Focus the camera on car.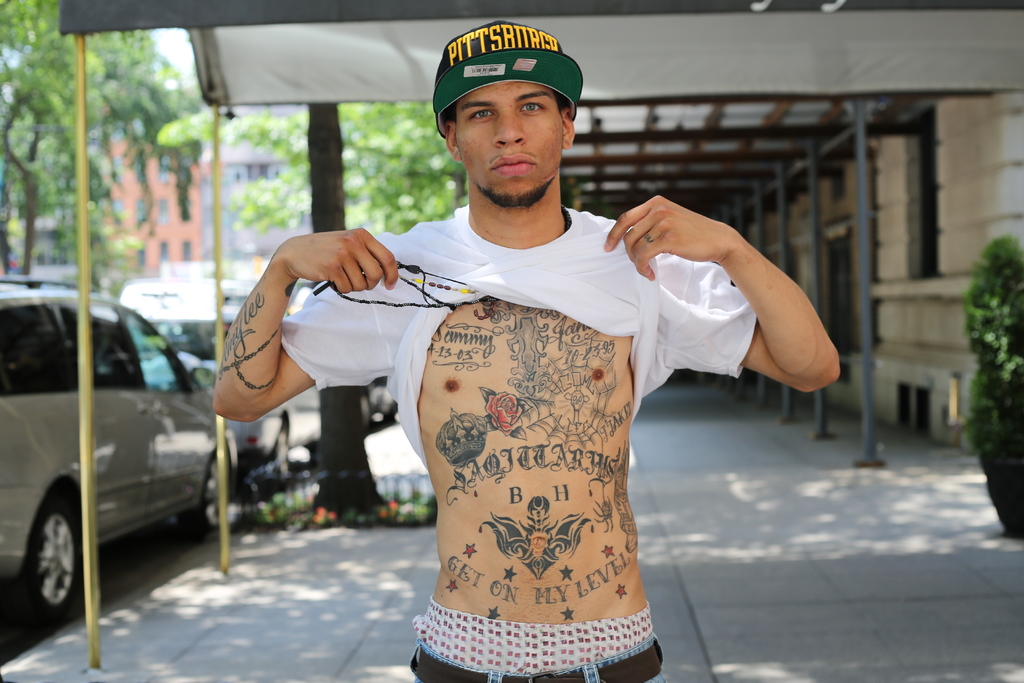
Focus region: {"left": 7, "top": 265, "right": 216, "bottom": 637}.
